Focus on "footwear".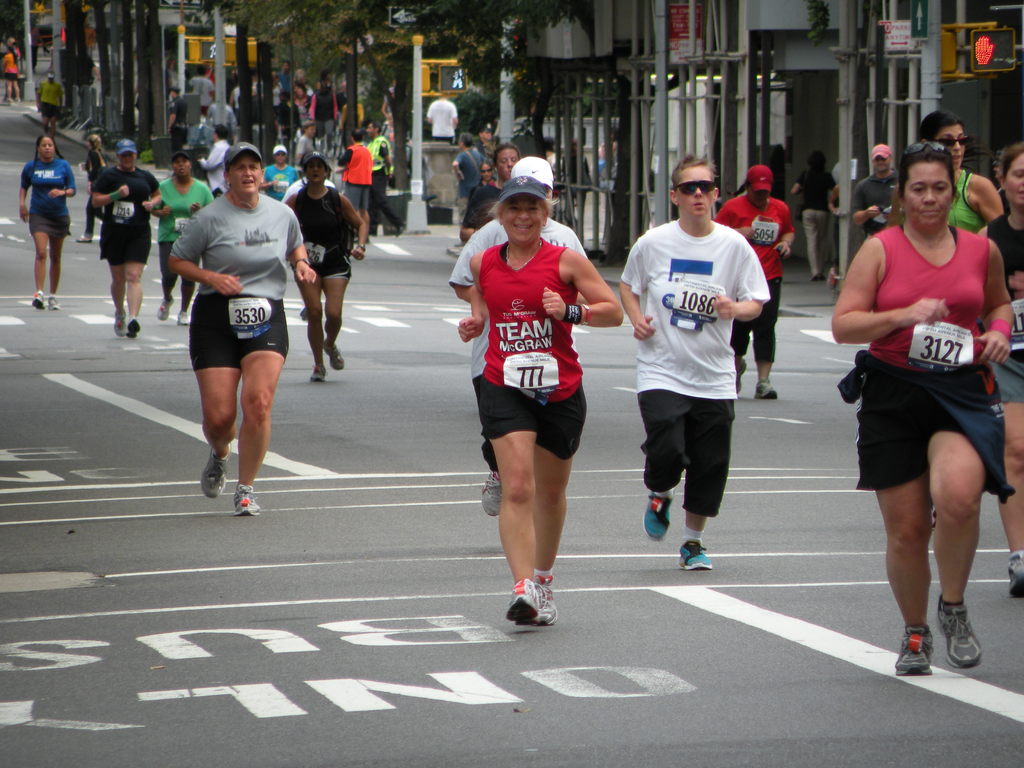
Focused at 177,308,188,323.
